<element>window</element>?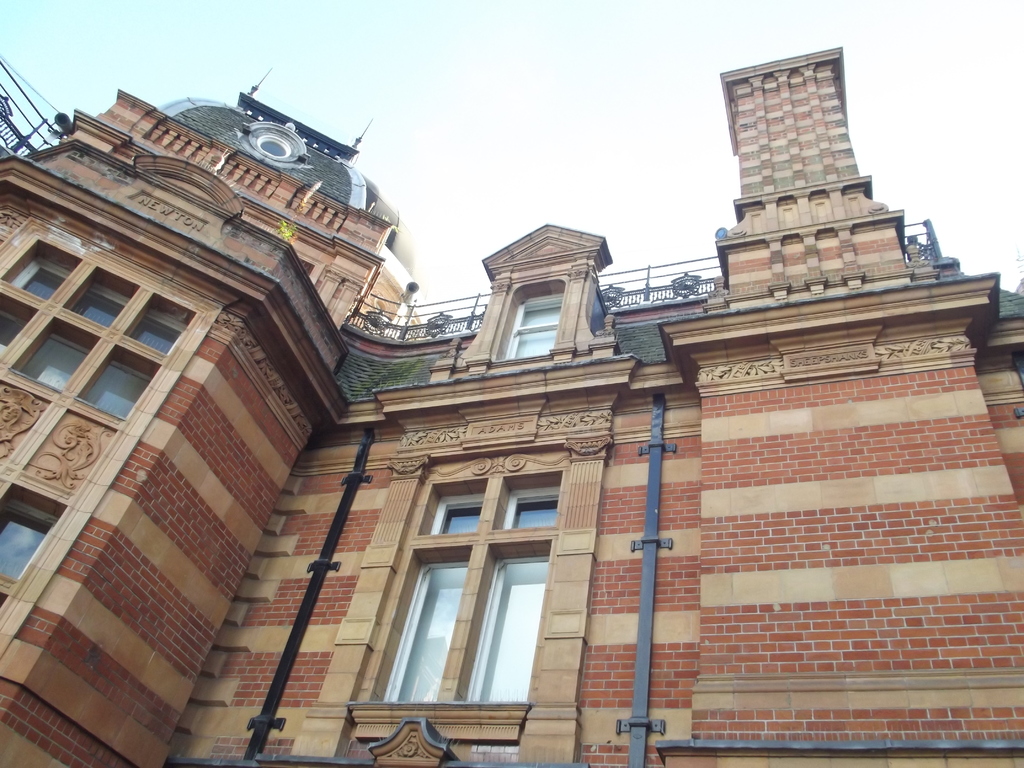
493/291/559/373
